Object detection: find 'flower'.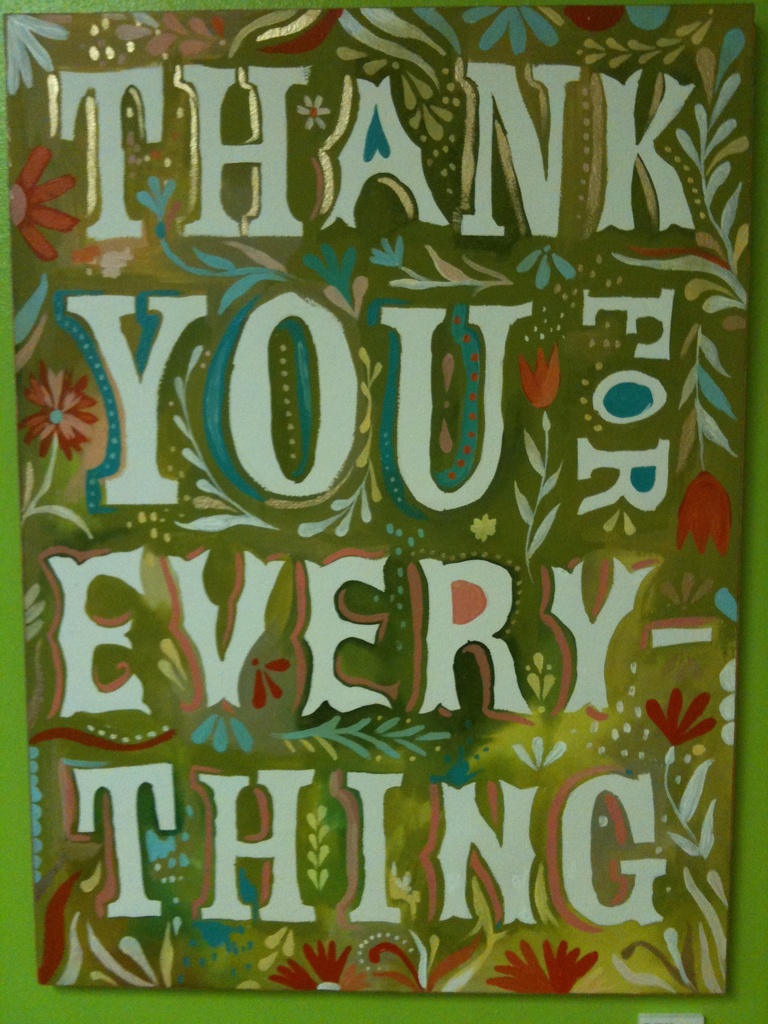
select_region(18, 357, 93, 462).
